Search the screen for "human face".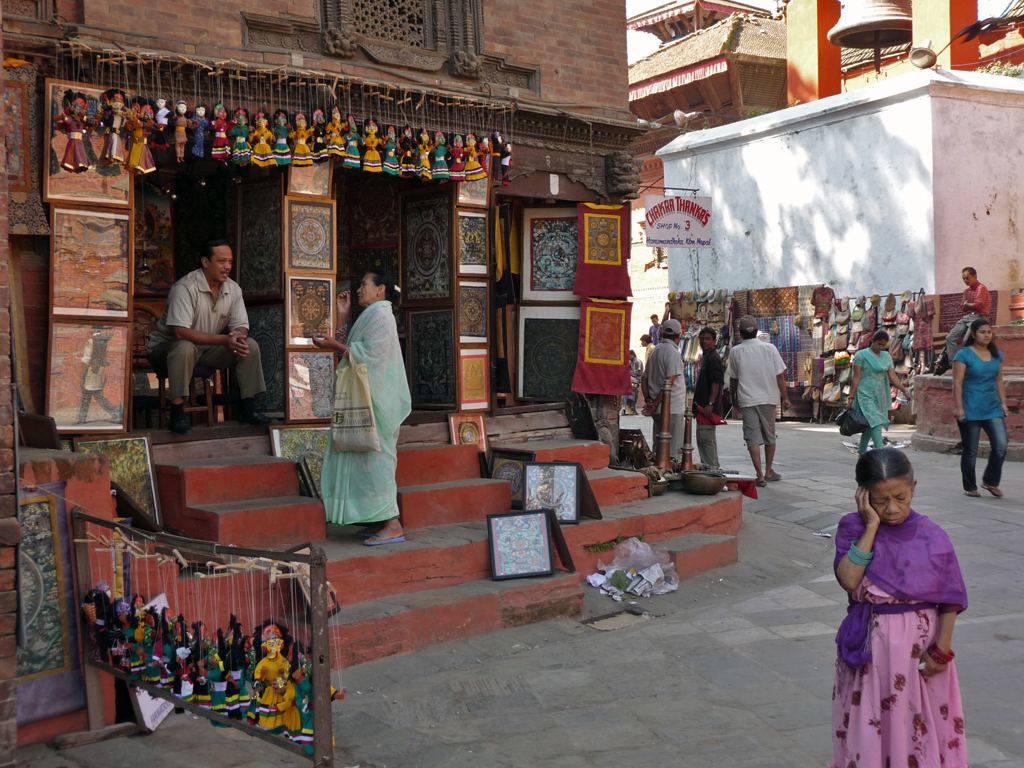
Found at select_region(963, 272, 974, 282).
